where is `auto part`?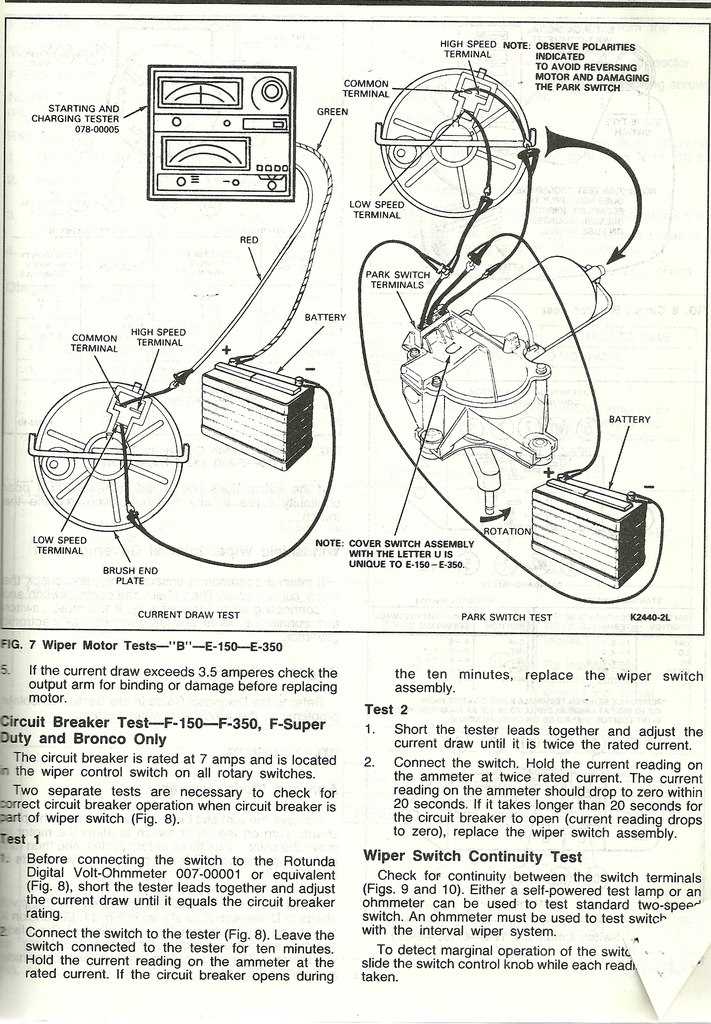
(left=372, top=83, right=551, bottom=225).
